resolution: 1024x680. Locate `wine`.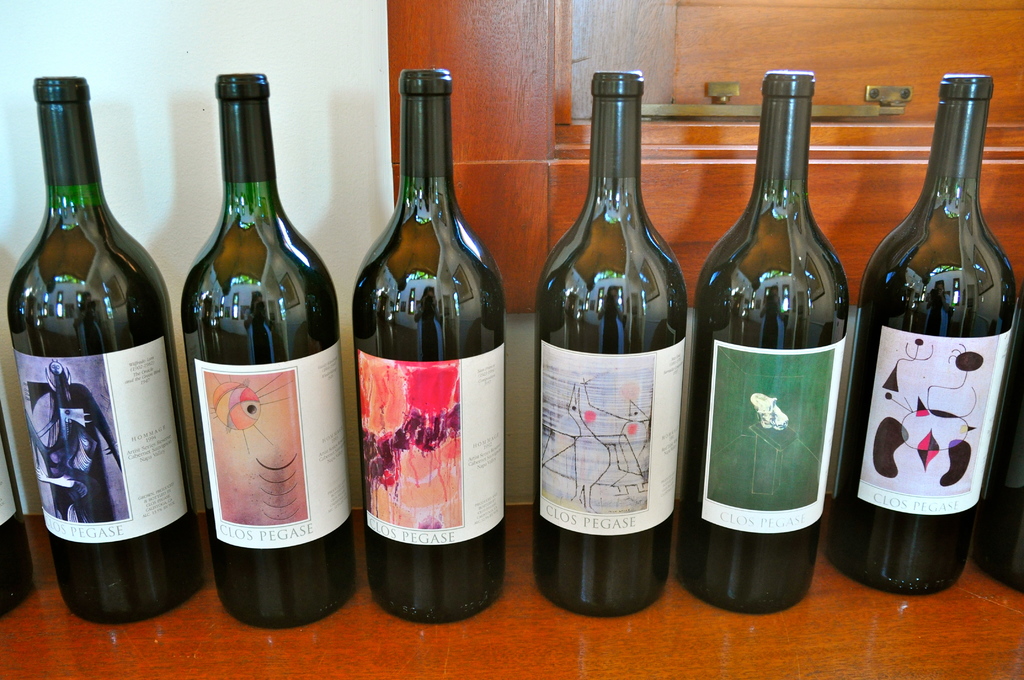
{"left": 174, "top": 61, "right": 353, "bottom": 629}.
